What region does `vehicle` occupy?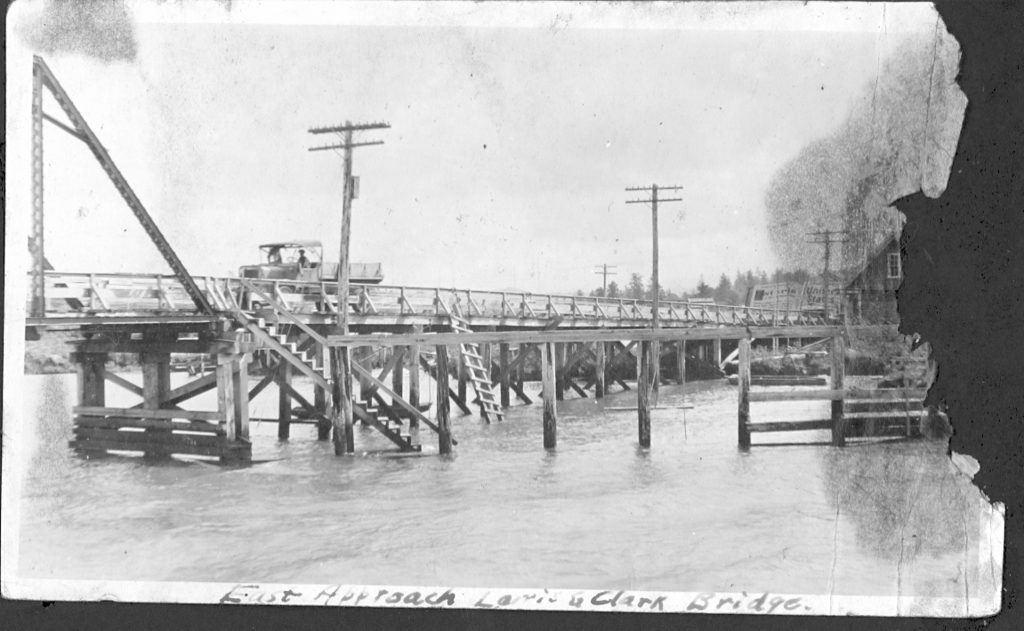
(227, 236, 387, 316).
